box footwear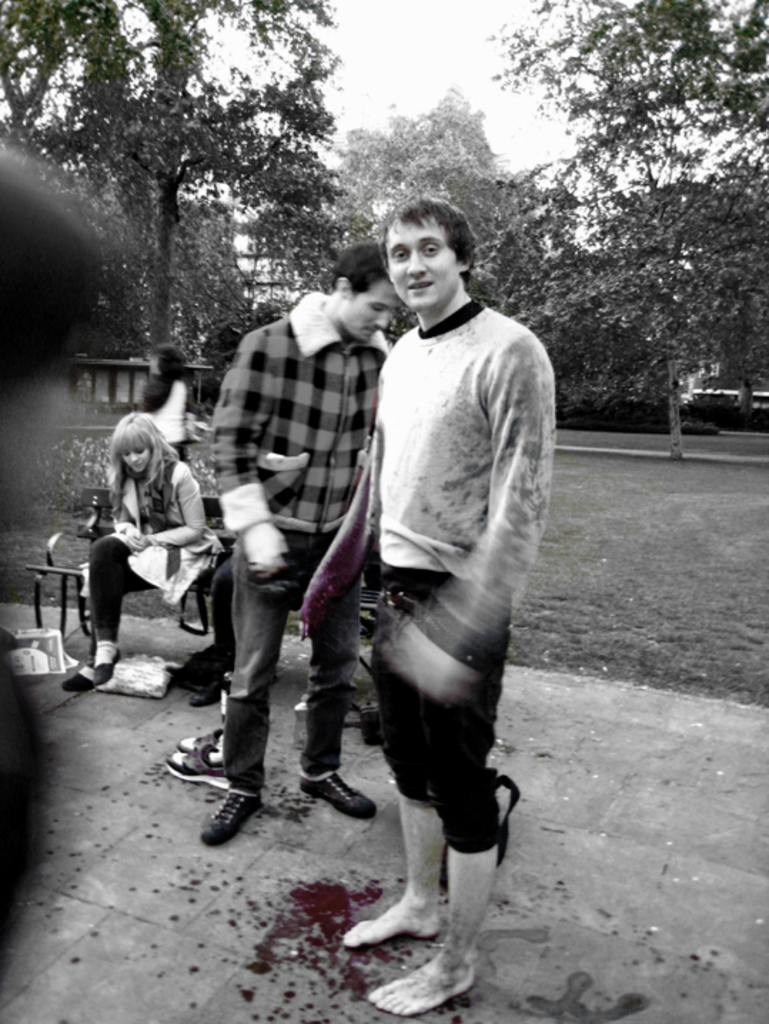
(60, 656, 94, 693)
